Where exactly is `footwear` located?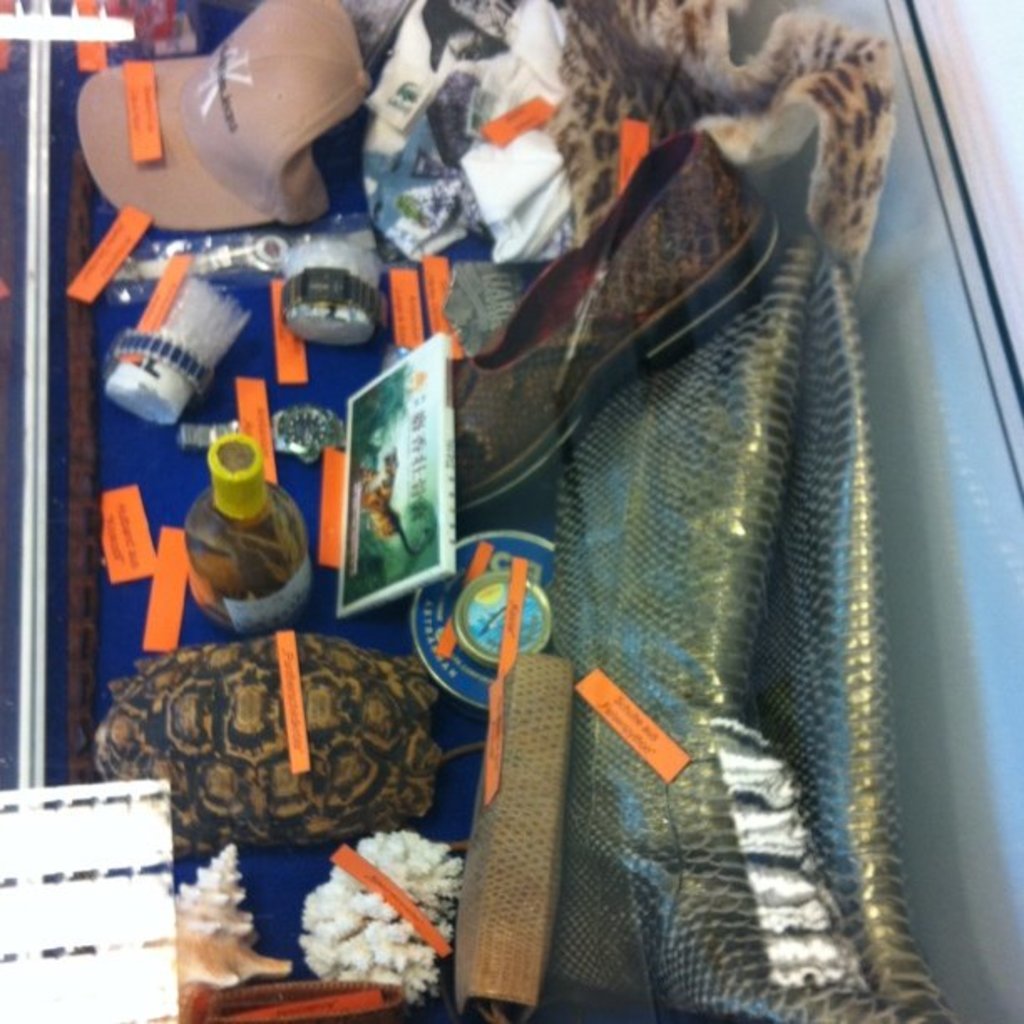
Its bounding box is box=[453, 120, 785, 514].
